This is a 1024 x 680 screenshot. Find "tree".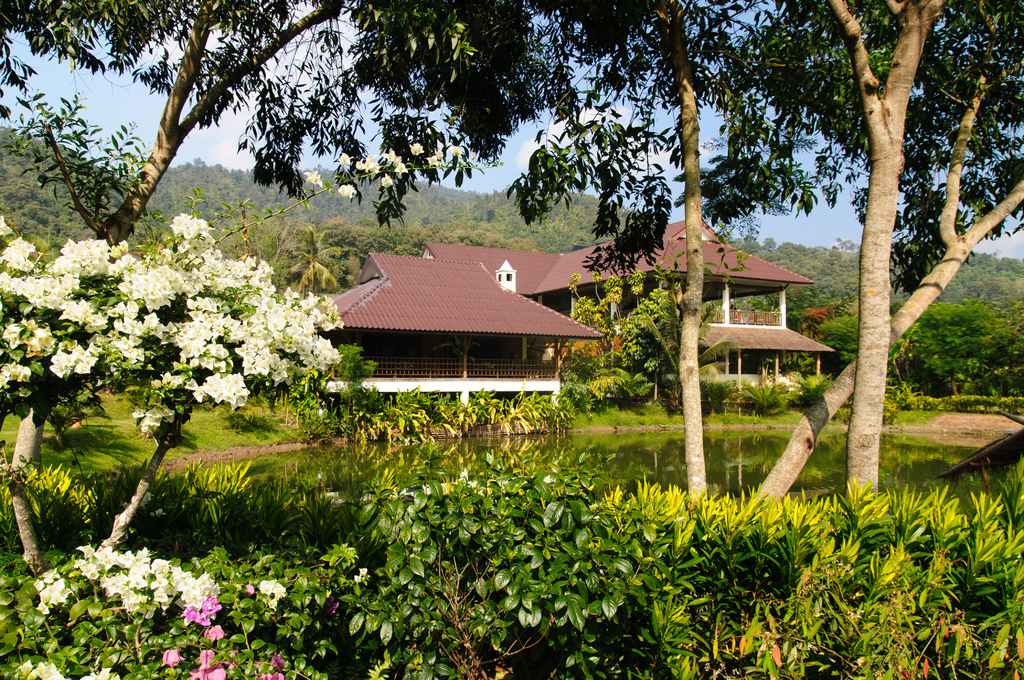
Bounding box: [x1=0, y1=0, x2=751, y2=535].
